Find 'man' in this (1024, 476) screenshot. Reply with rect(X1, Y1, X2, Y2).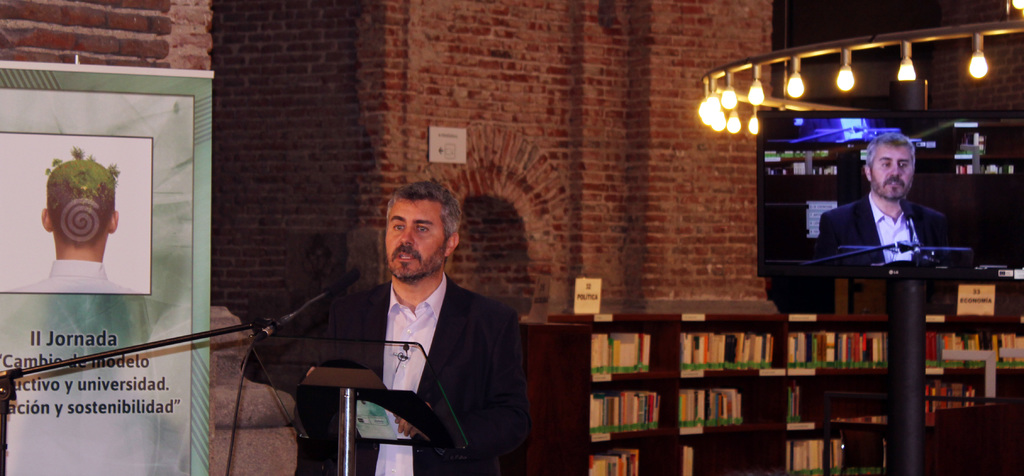
rect(274, 192, 529, 463).
